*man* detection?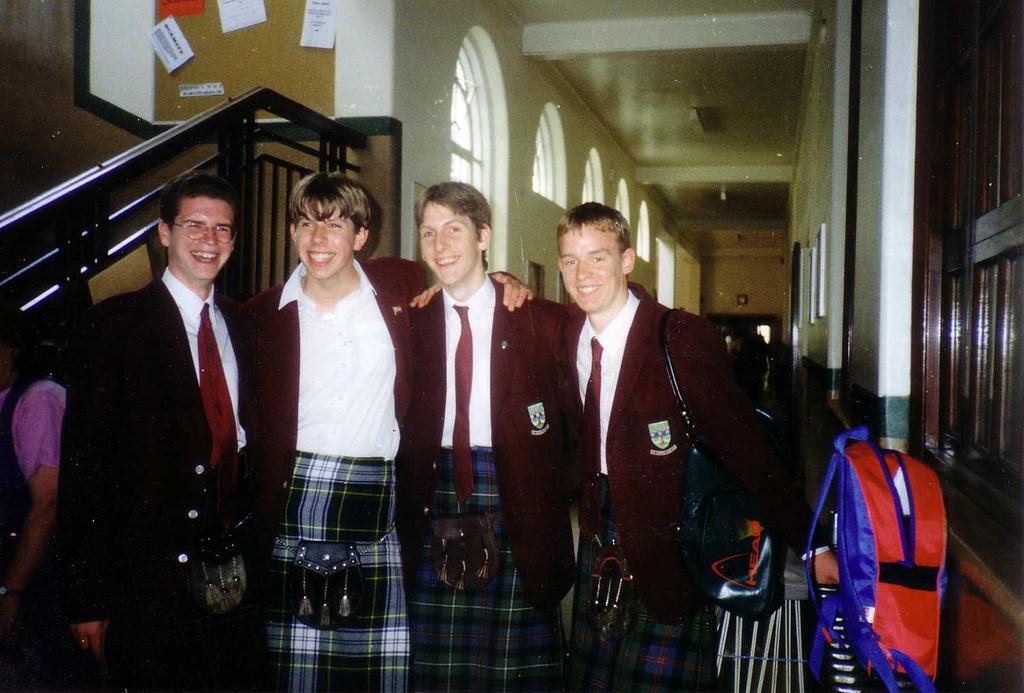
bbox=(243, 173, 534, 692)
